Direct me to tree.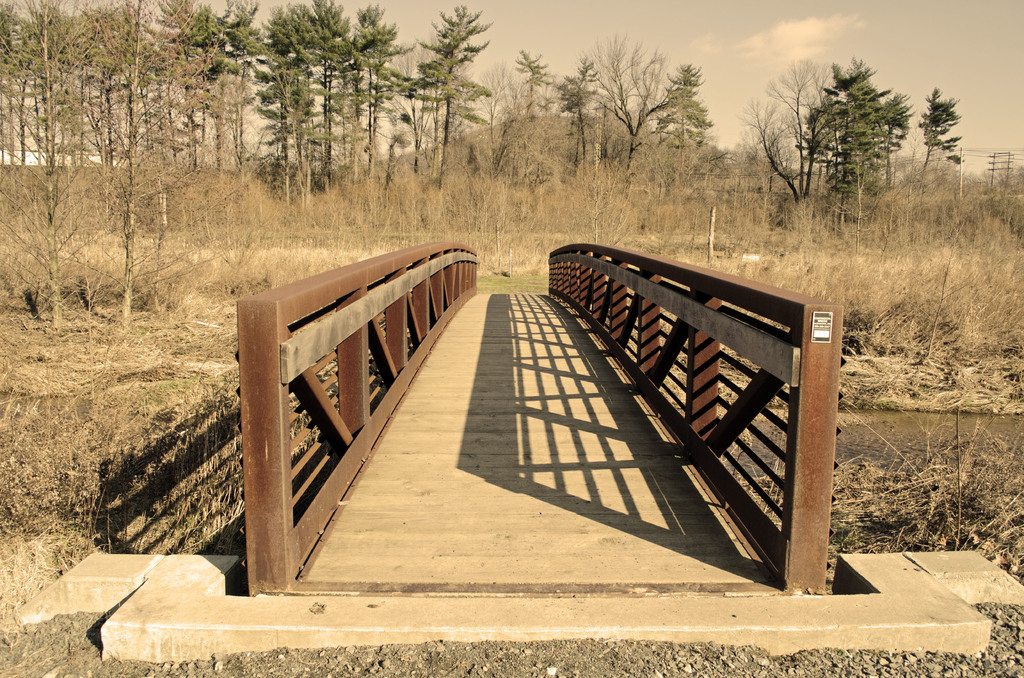
Direction: rect(735, 50, 852, 192).
